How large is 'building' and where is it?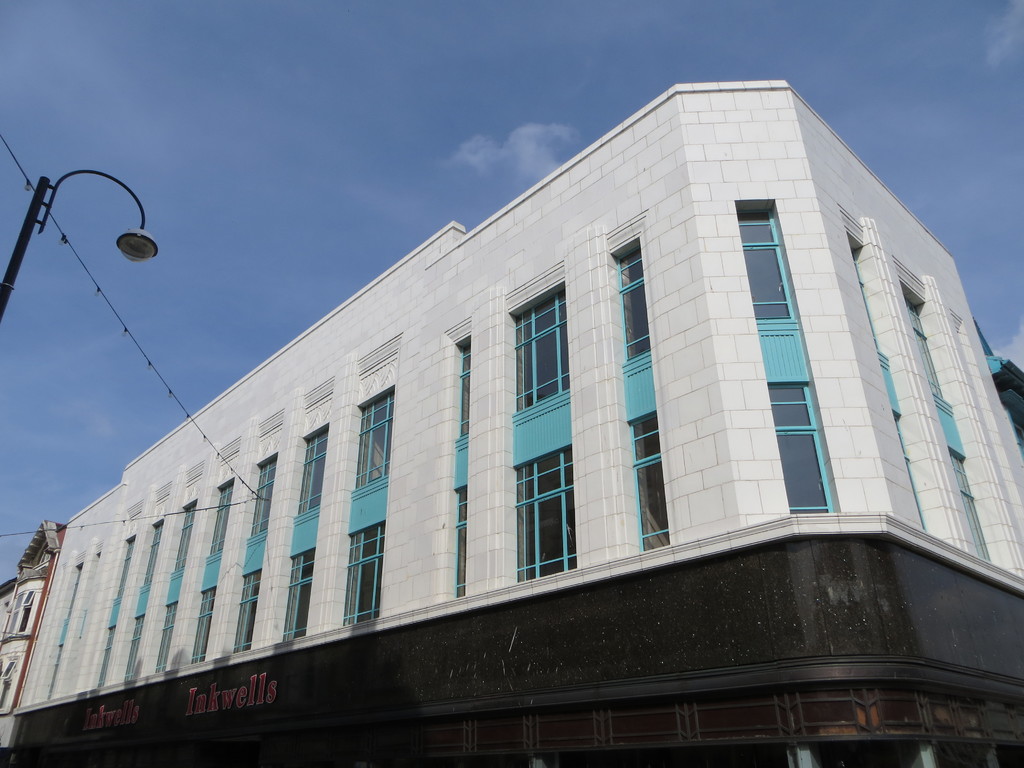
Bounding box: left=13, top=81, right=1023, bottom=767.
